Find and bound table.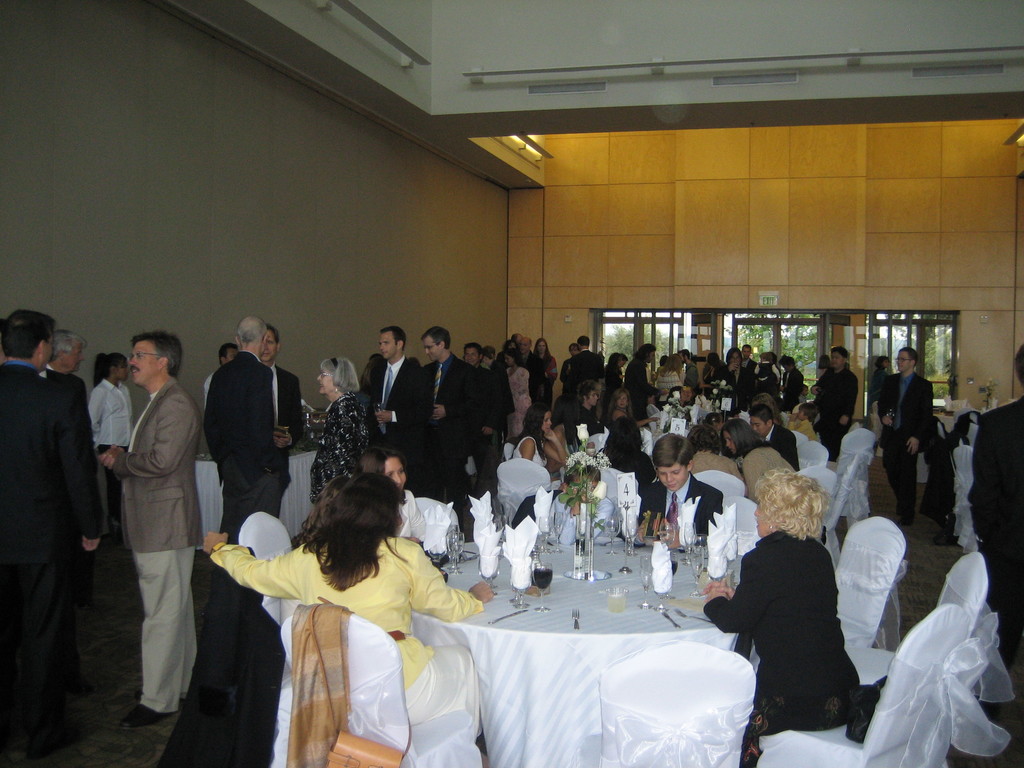
Bound: [403, 527, 762, 767].
